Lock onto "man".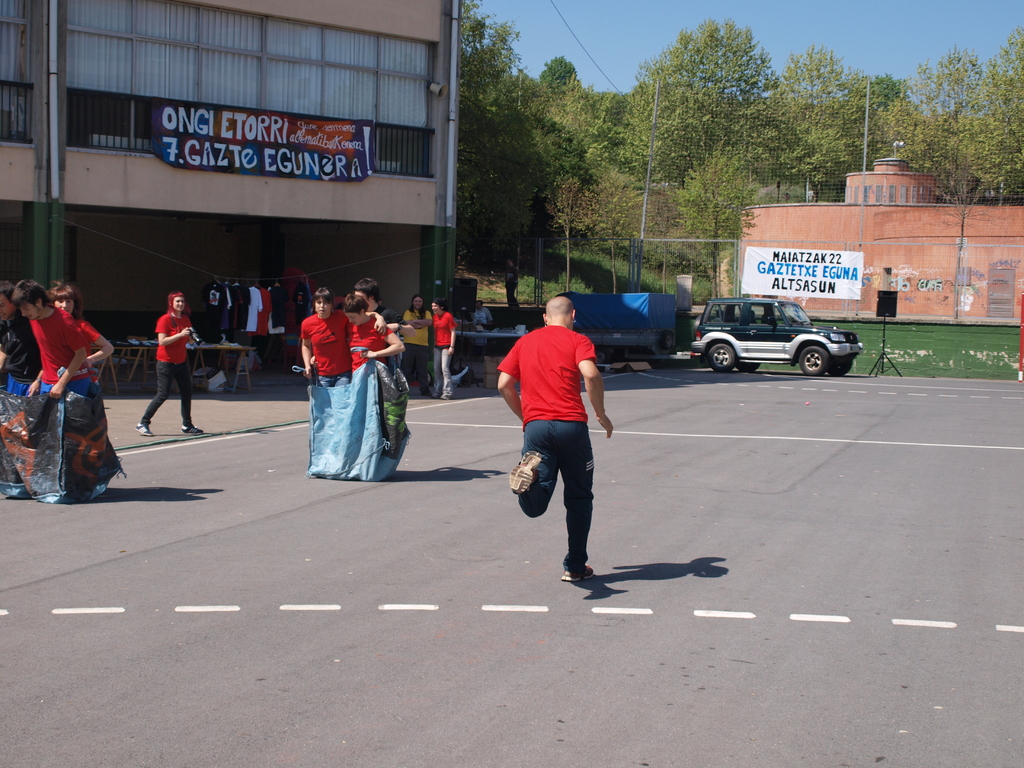
Locked: bbox=(504, 291, 616, 586).
